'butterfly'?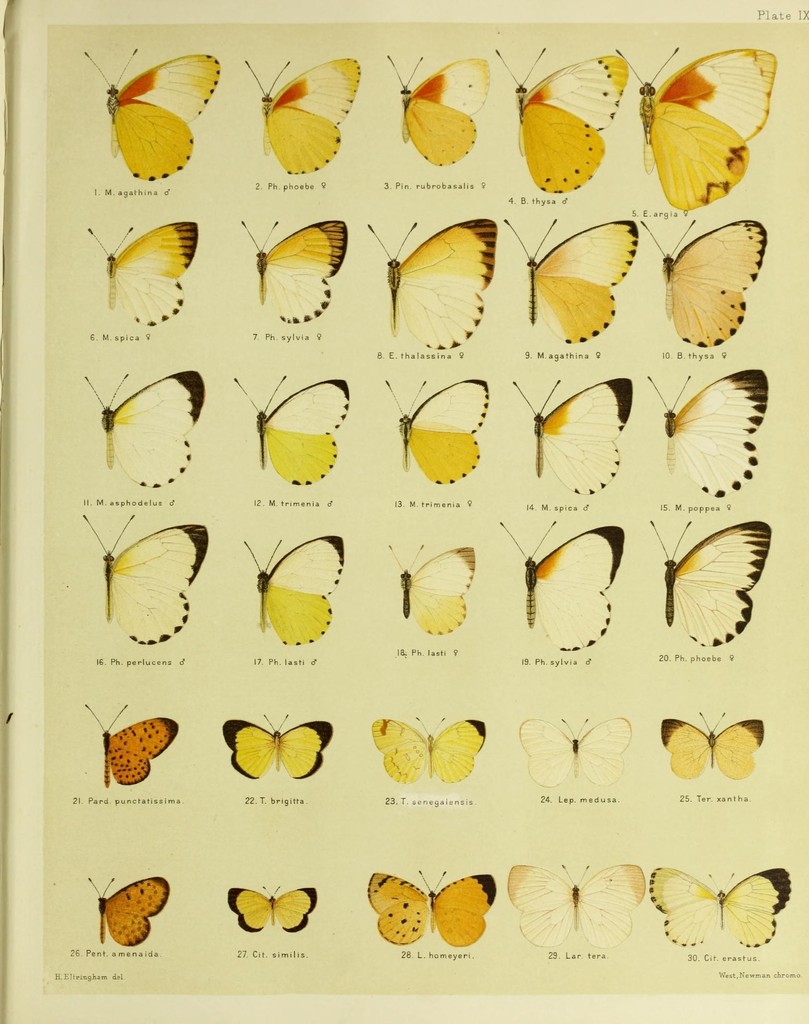
bbox(243, 56, 363, 173)
